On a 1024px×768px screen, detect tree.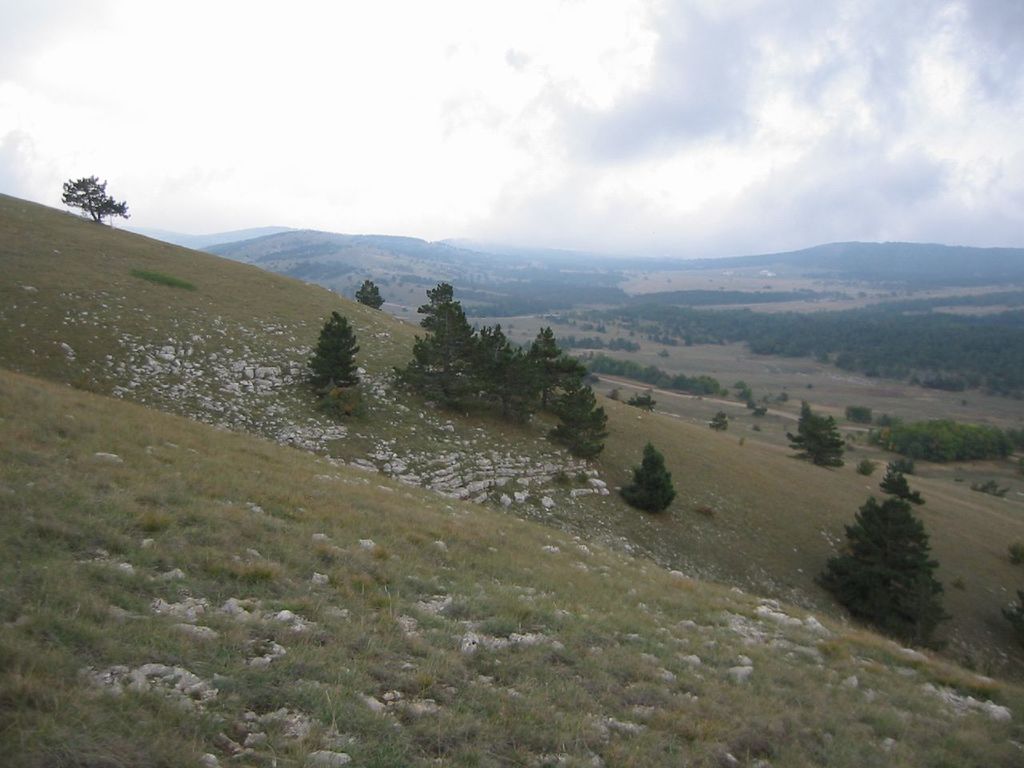
[left=310, top=313, right=359, bottom=398].
